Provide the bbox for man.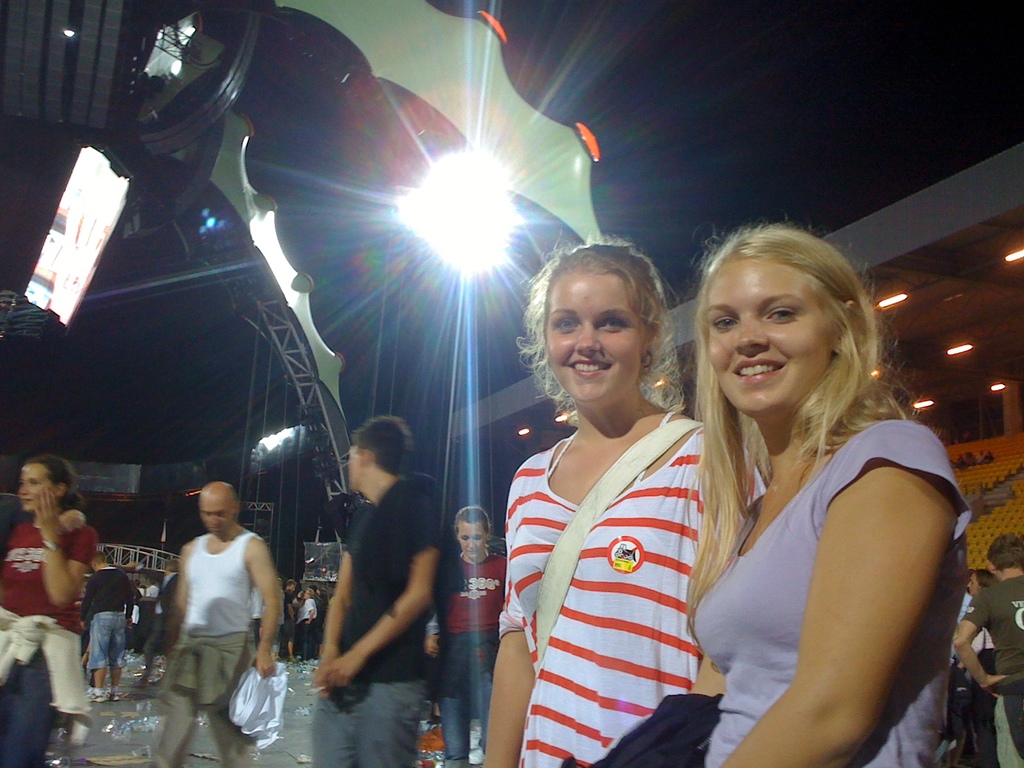
bbox=[79, 553, 136, 703].
